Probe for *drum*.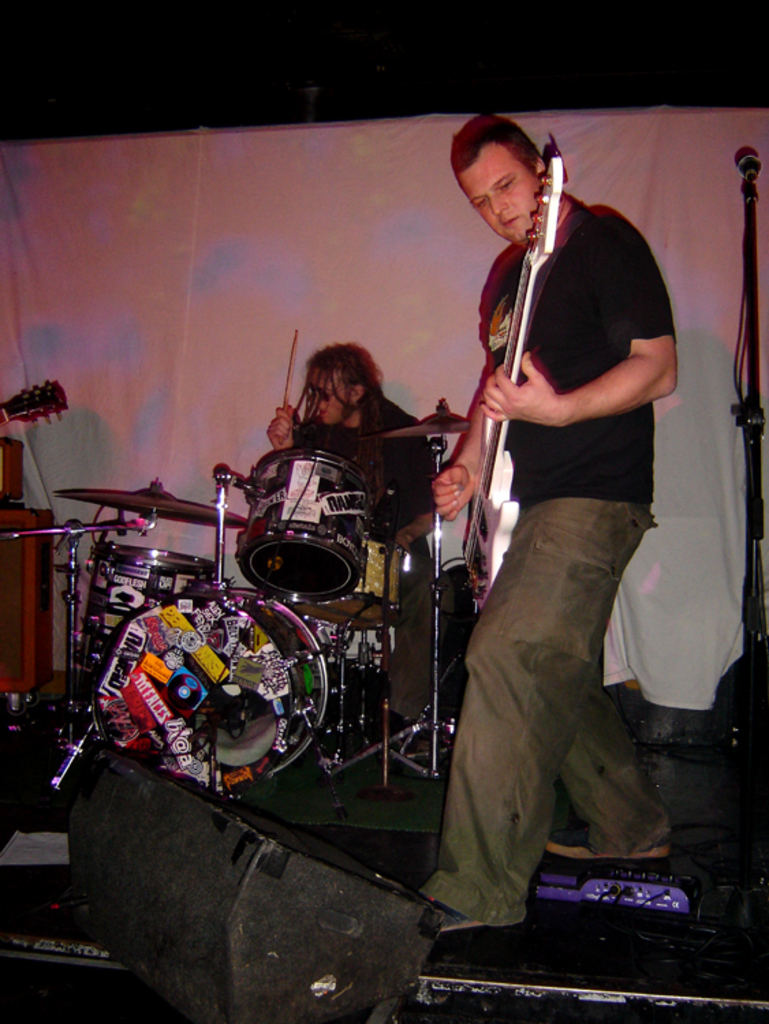
Probe result: 145/584/335/796.
